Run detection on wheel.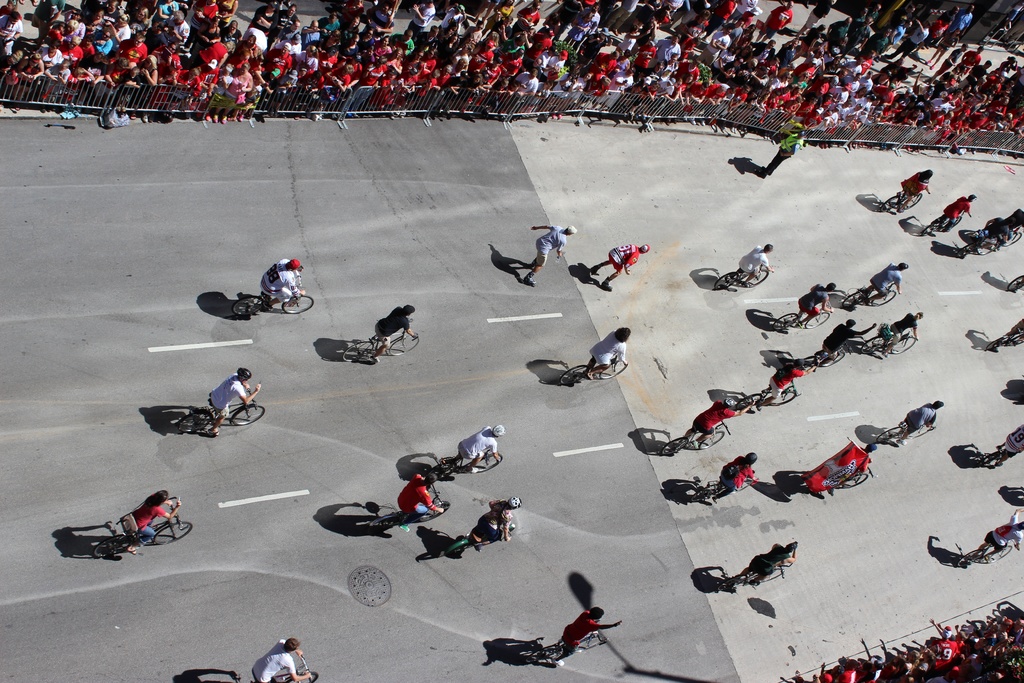
Result: <bbox>474, 452, 504, 477</bbox>.
